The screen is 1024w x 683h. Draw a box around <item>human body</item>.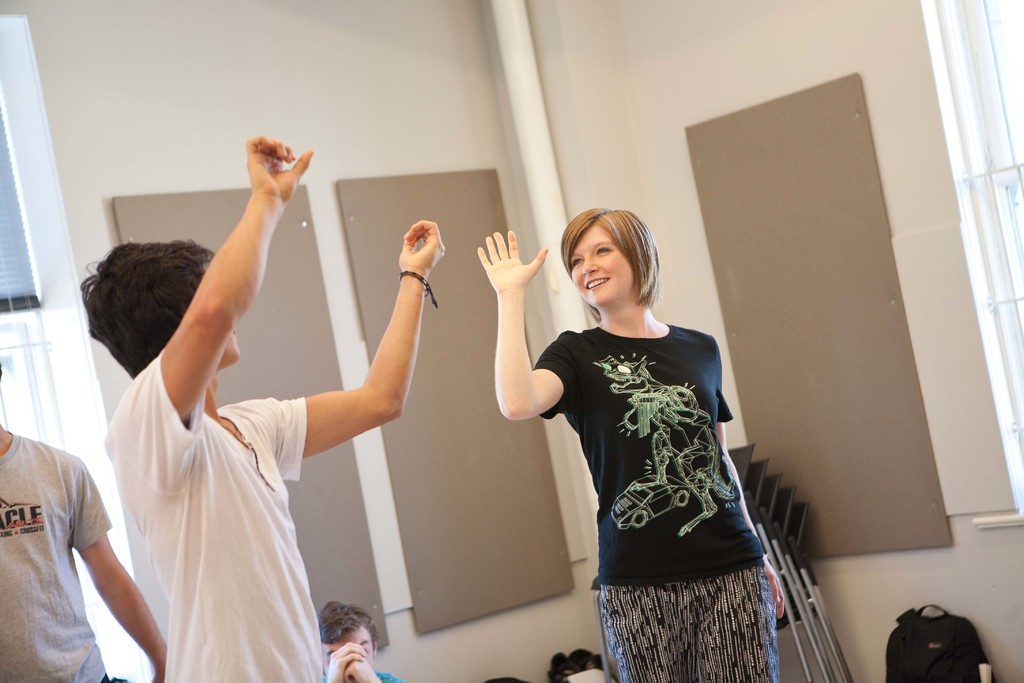
[84, 142, 422, 682].
